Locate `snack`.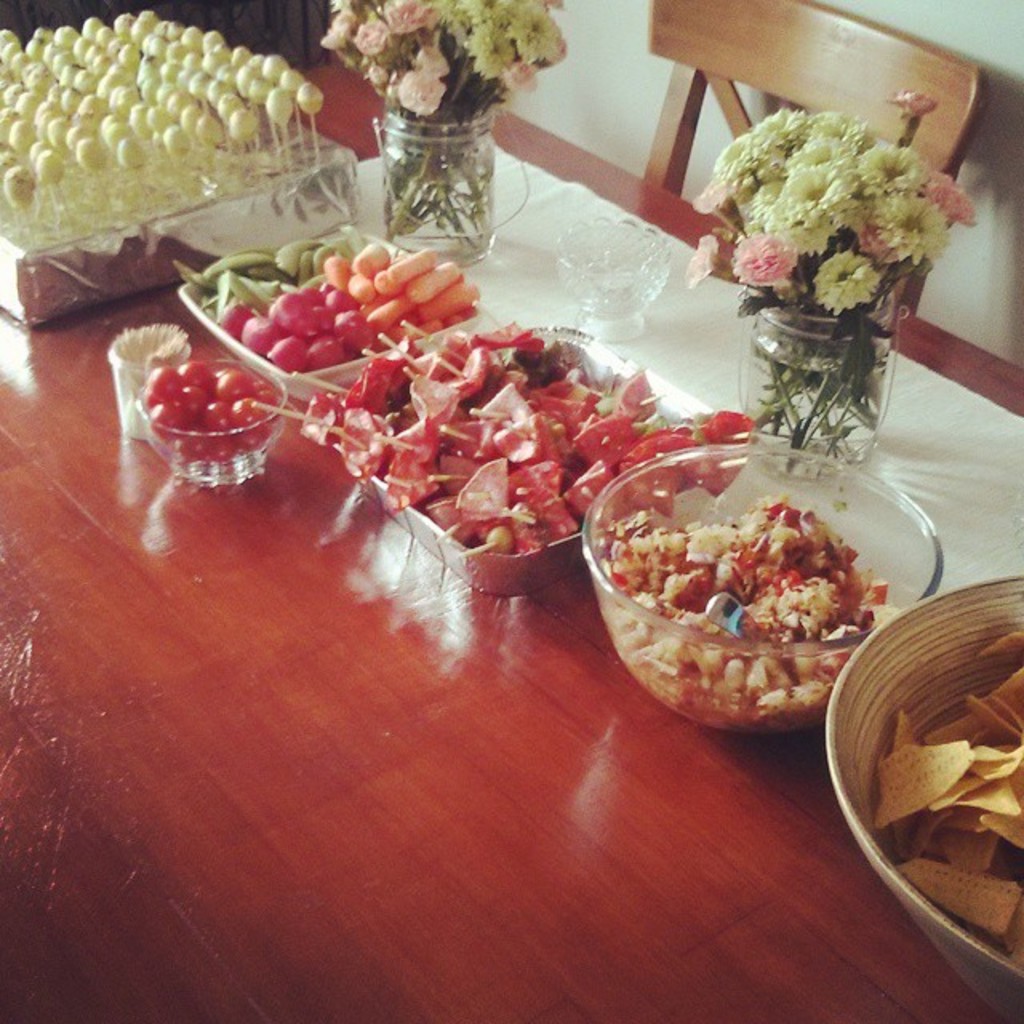
Bounding box: left=600, top=456, right=893, bottom=738.
